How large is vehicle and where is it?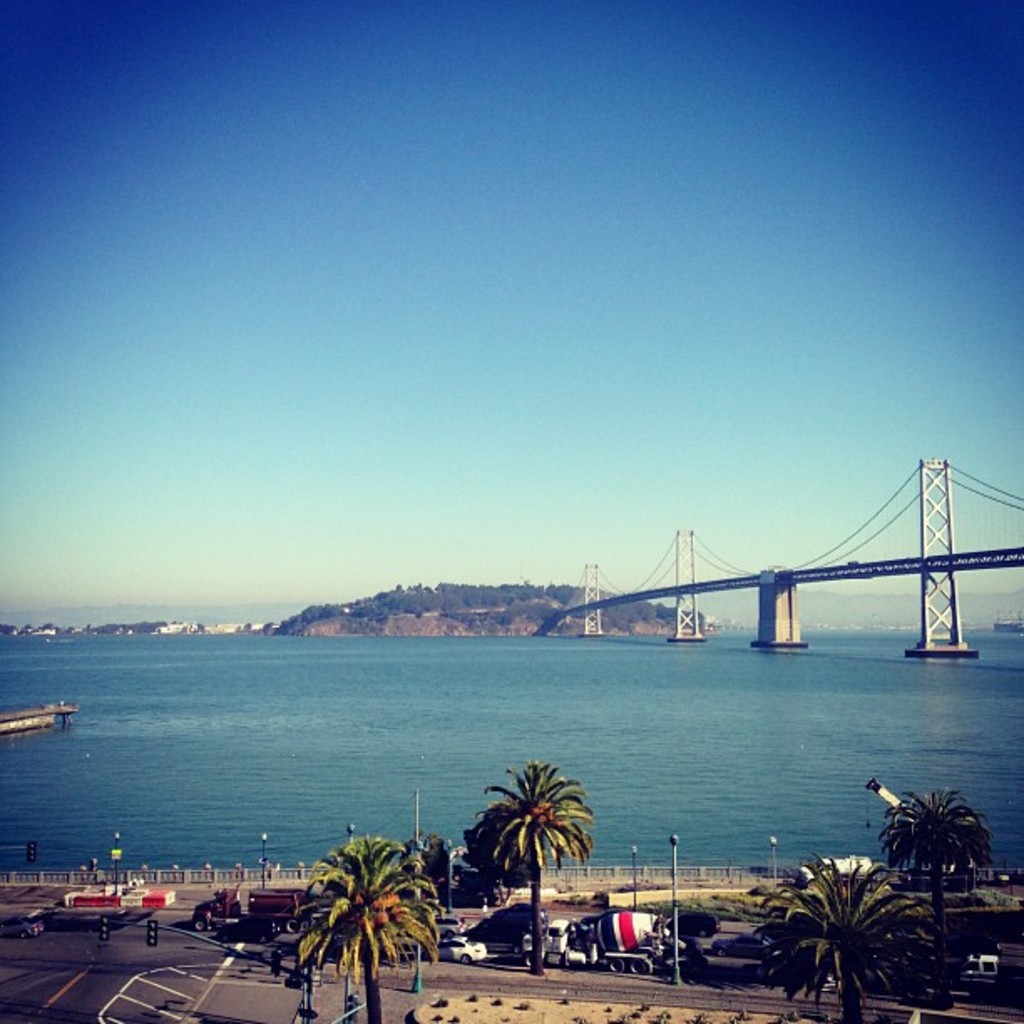
Bounding box: box=[2, 909, 49, 937].
